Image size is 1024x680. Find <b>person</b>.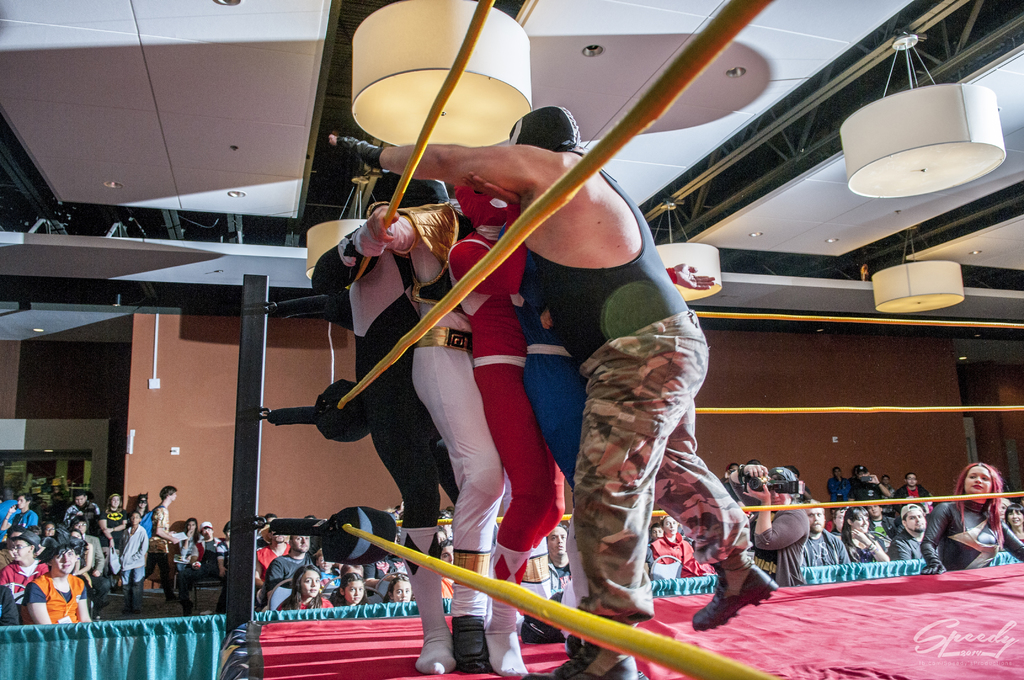
[211, 517, 232, 579].
